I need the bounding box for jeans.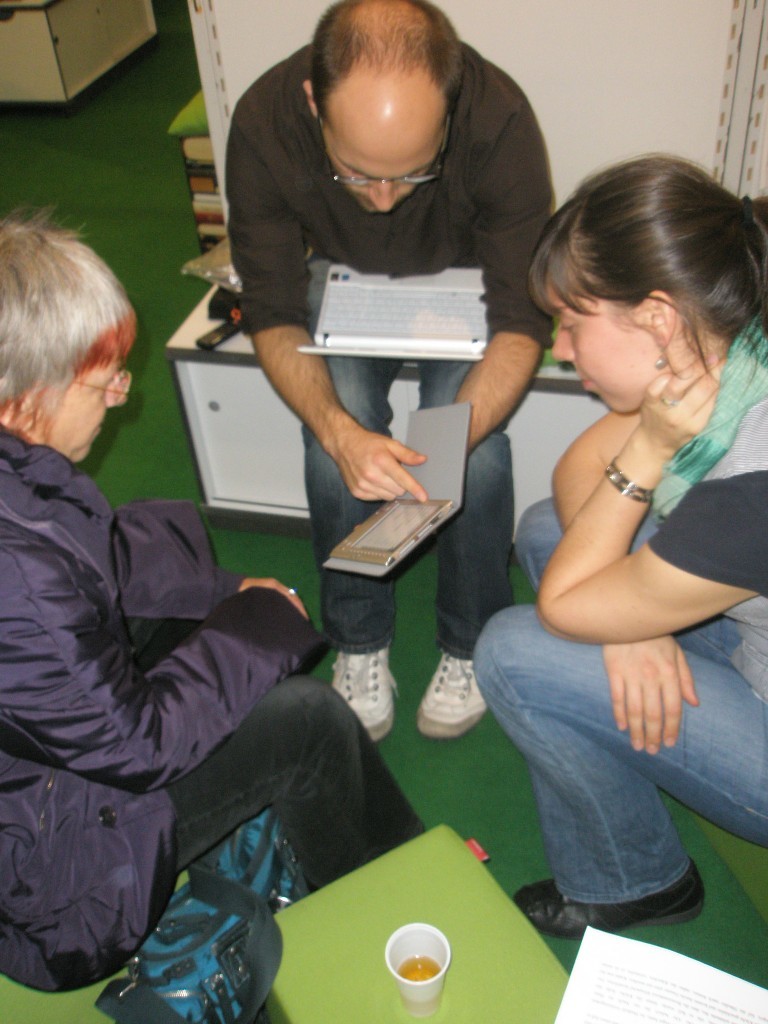
Here it is: [x1=158, y1=661, x2=436, y2=900].
